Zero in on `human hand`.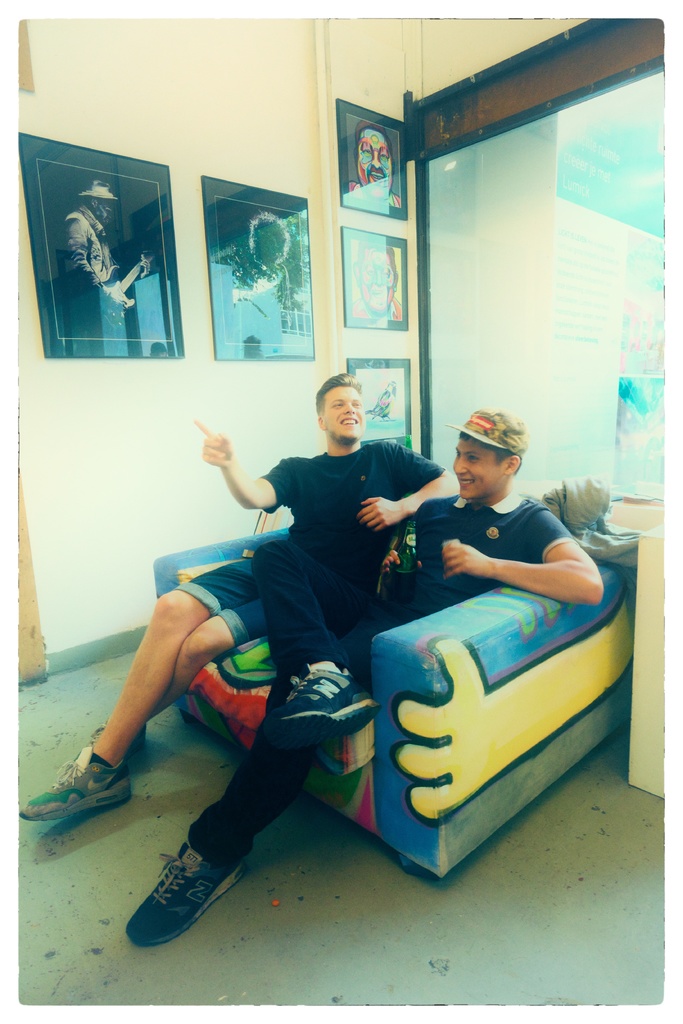
Zeroed in: <bbox>138, 254, 151, 279</bbox>.
